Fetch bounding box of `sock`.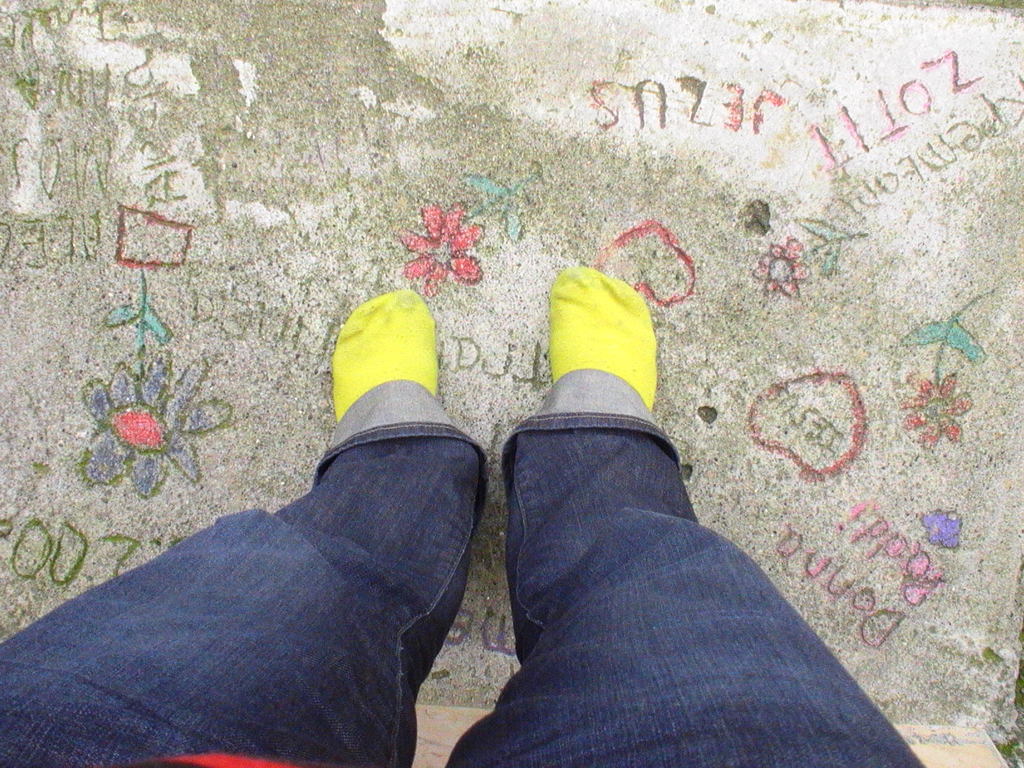
Bbox: Rect(333, 283, 440, 424).
